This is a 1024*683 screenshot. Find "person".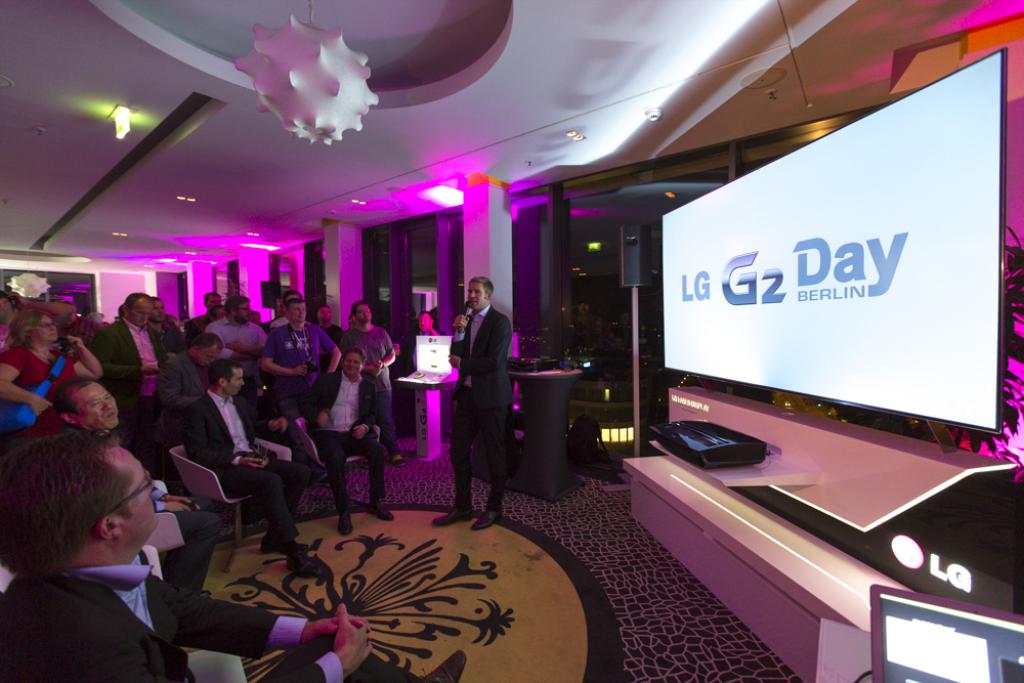
Bounding box: x1=317 y1=304 x2=341 y2=332.
